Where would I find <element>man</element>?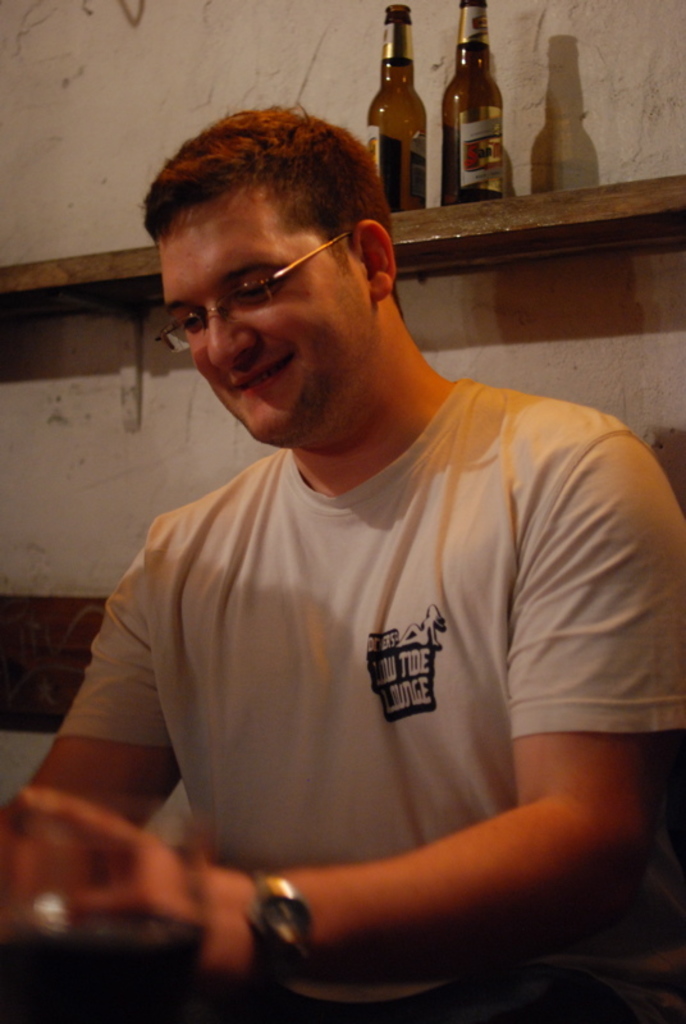
At 49,69,671,960.
